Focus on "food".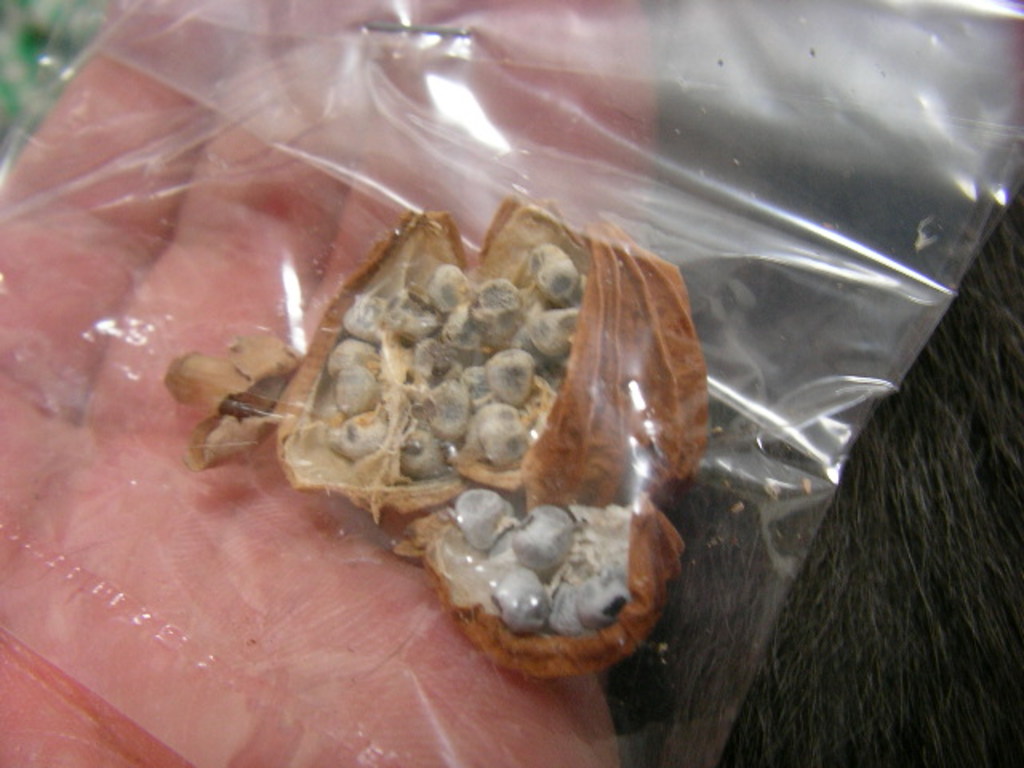
Focused at [x1=248, y1=213, x2=739, y2=640].
